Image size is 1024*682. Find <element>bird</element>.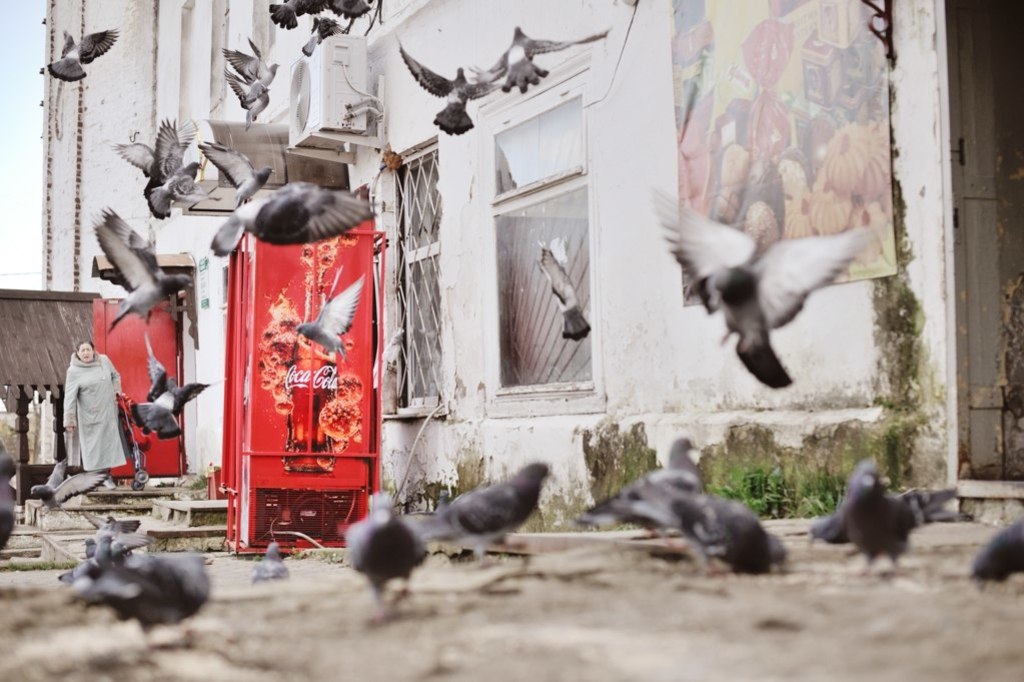
<box>581,431,711,553</box>.
